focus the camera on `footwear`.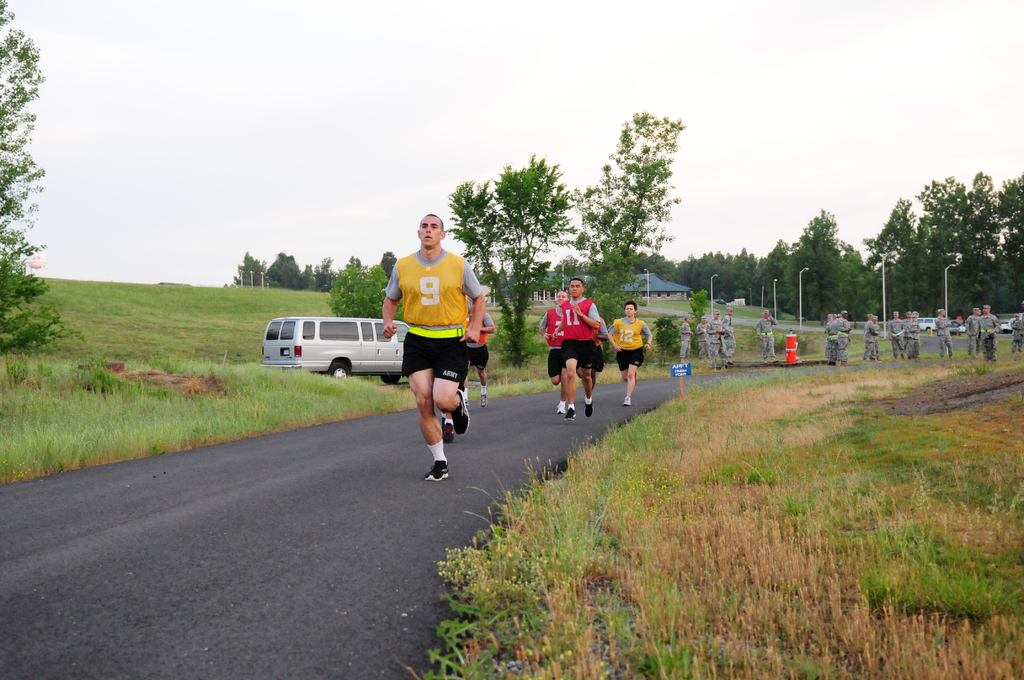
Focus region: 441 416 454 443.
